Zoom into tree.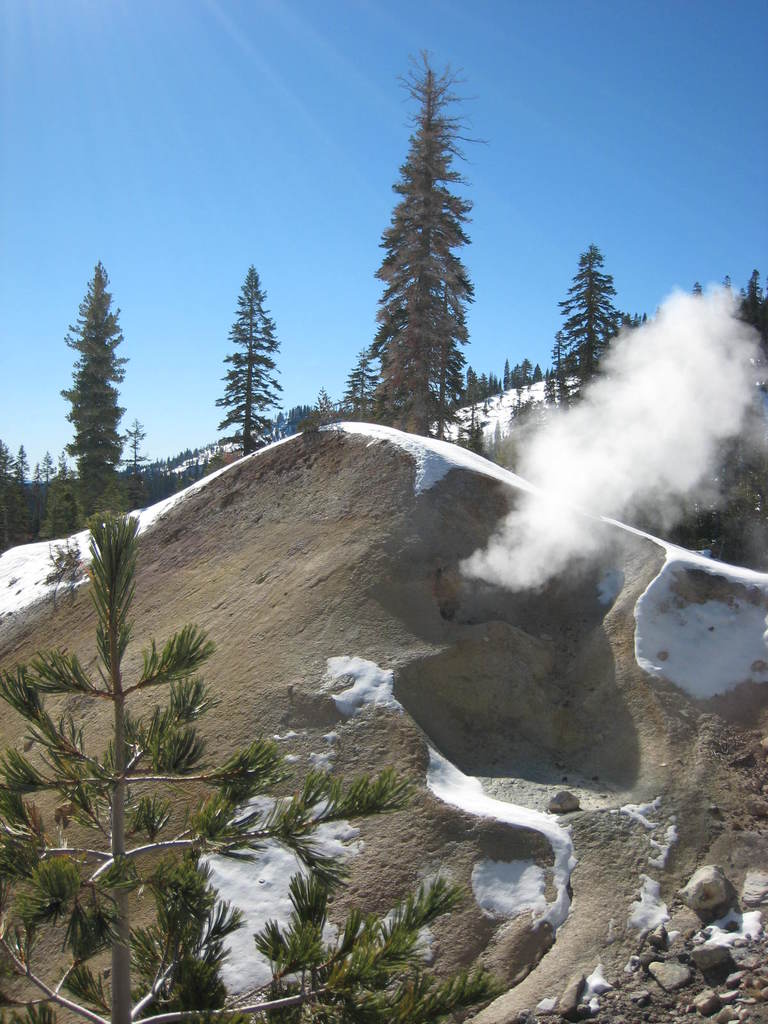
Zoom target: box(63, 257, 134, 540).
